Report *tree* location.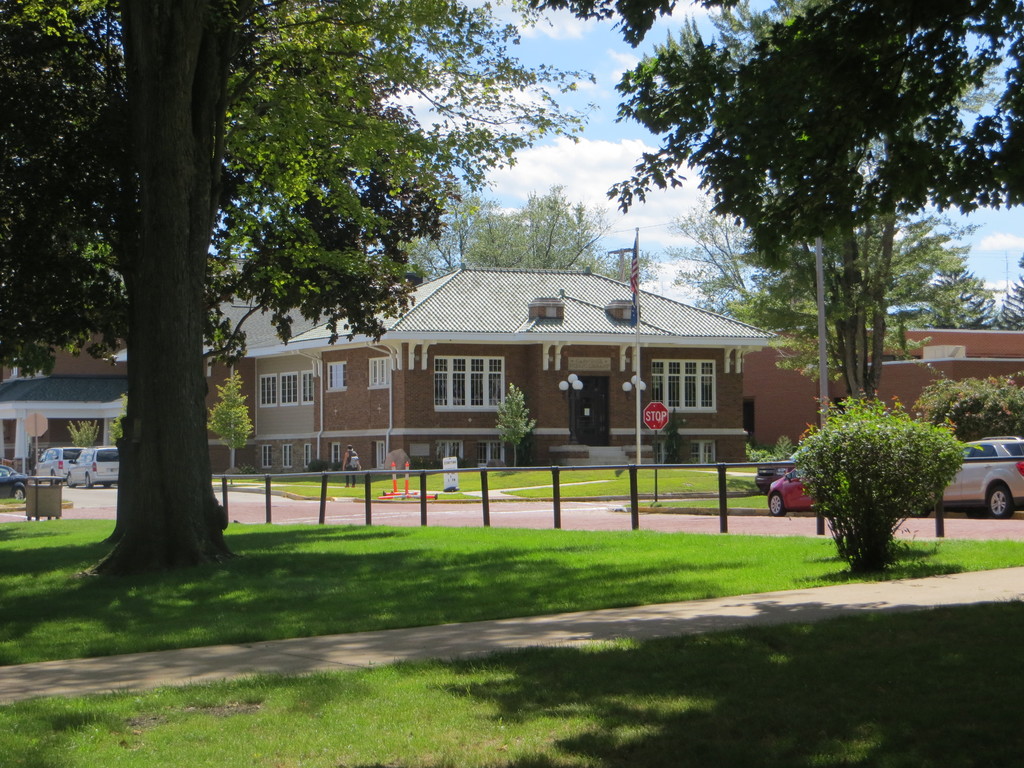
Report: 994:270:1023:331.
